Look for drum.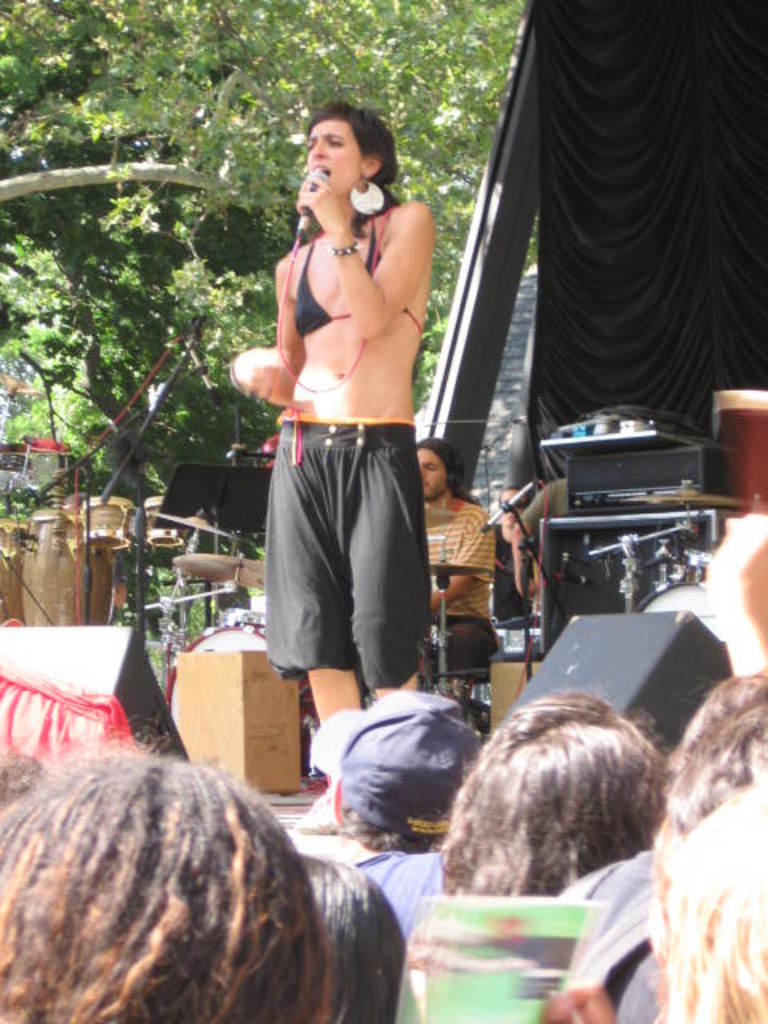
Found: (163,619,333,738).
